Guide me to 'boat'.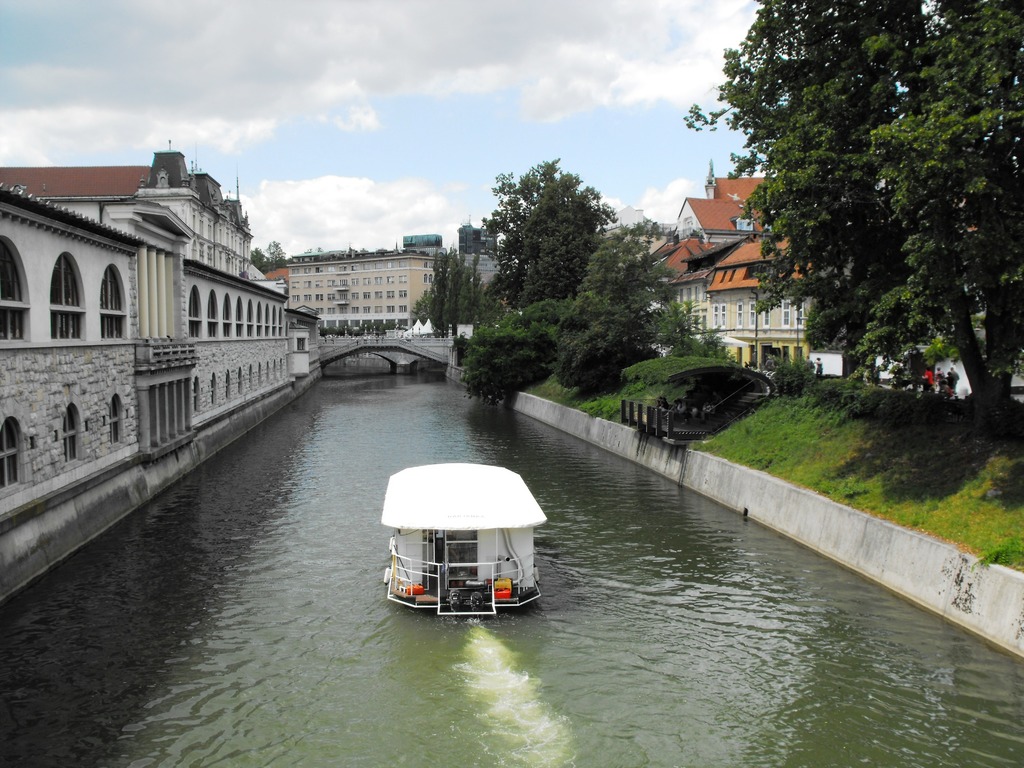
Guidance: (380,465,548,618).
